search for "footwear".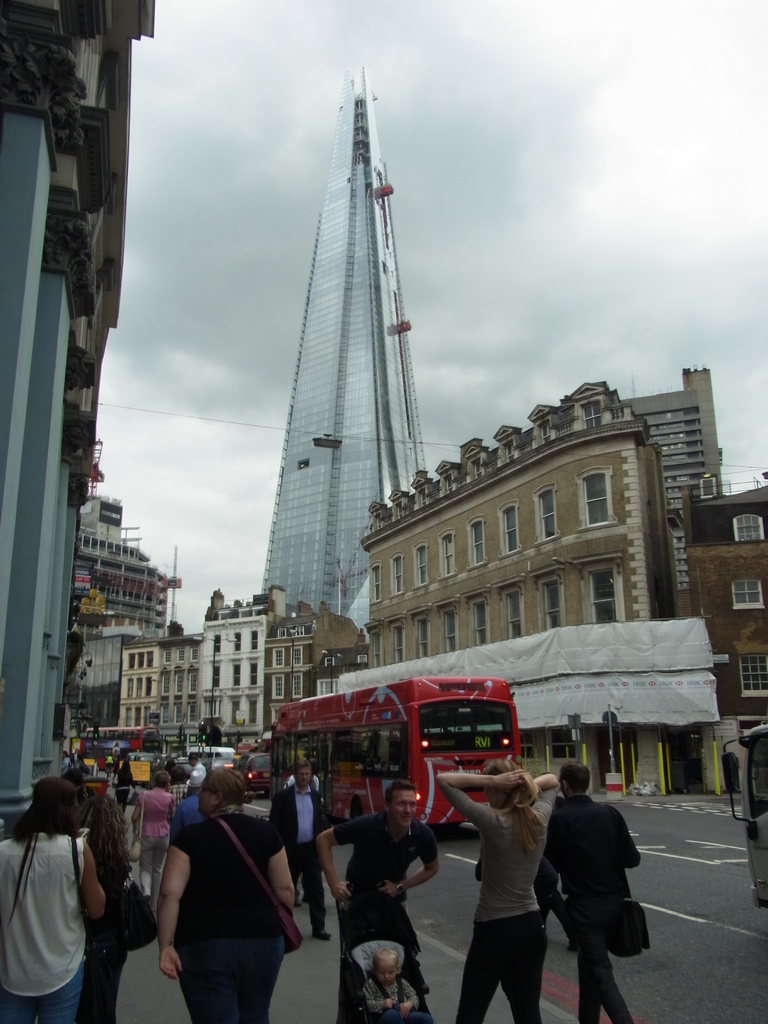
Found at 312:929:329:945.
